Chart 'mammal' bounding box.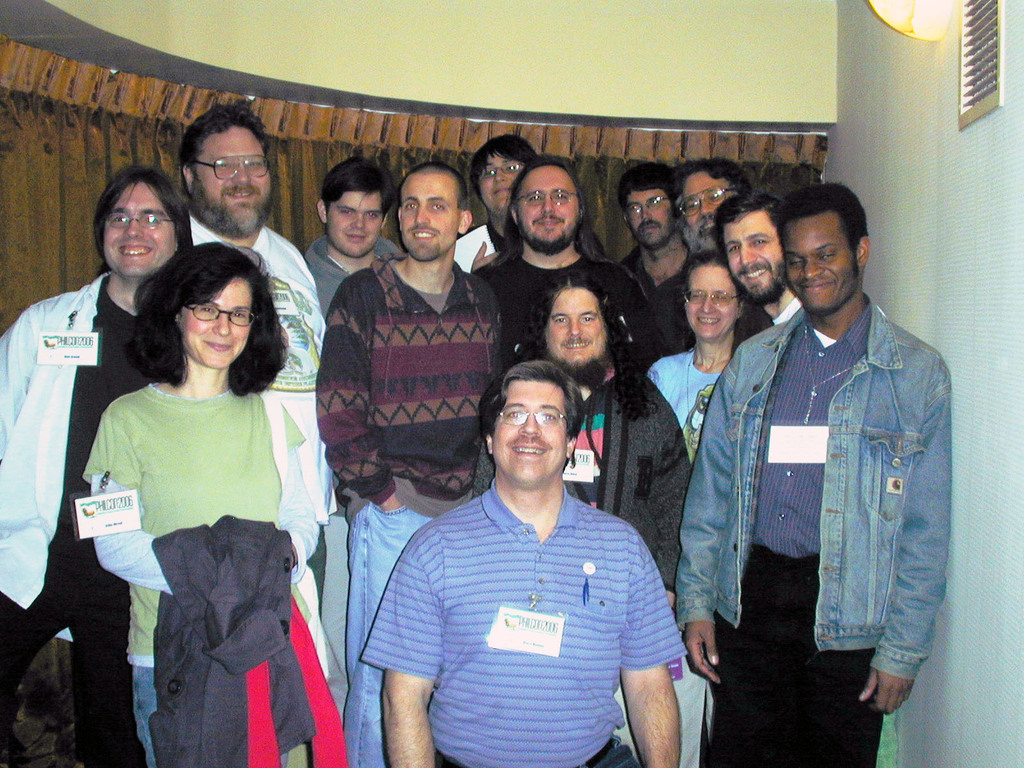
Charted: (449, 137, 550, 270).
